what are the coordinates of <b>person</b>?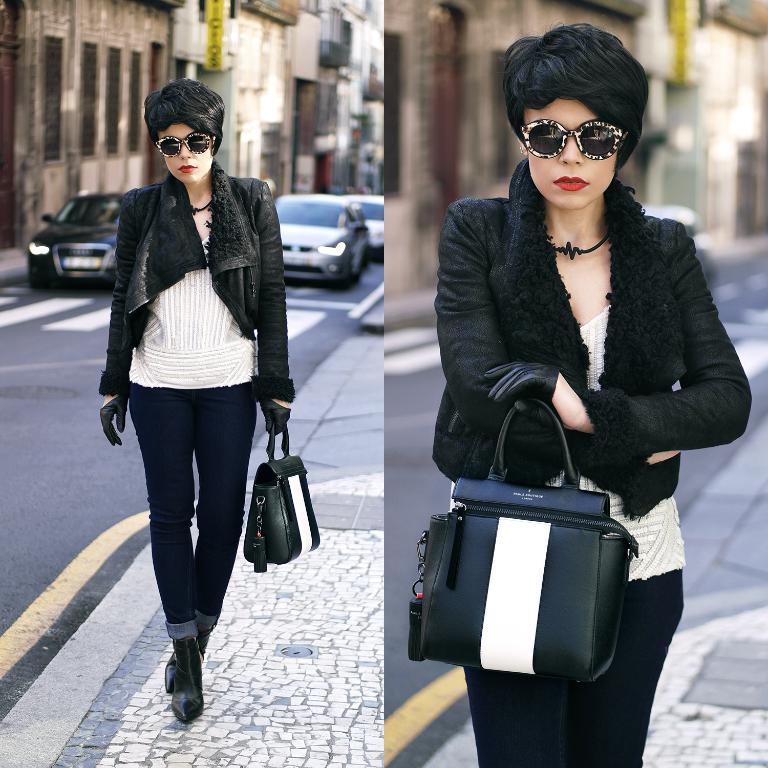
<box>101,64,311,717</box>.
